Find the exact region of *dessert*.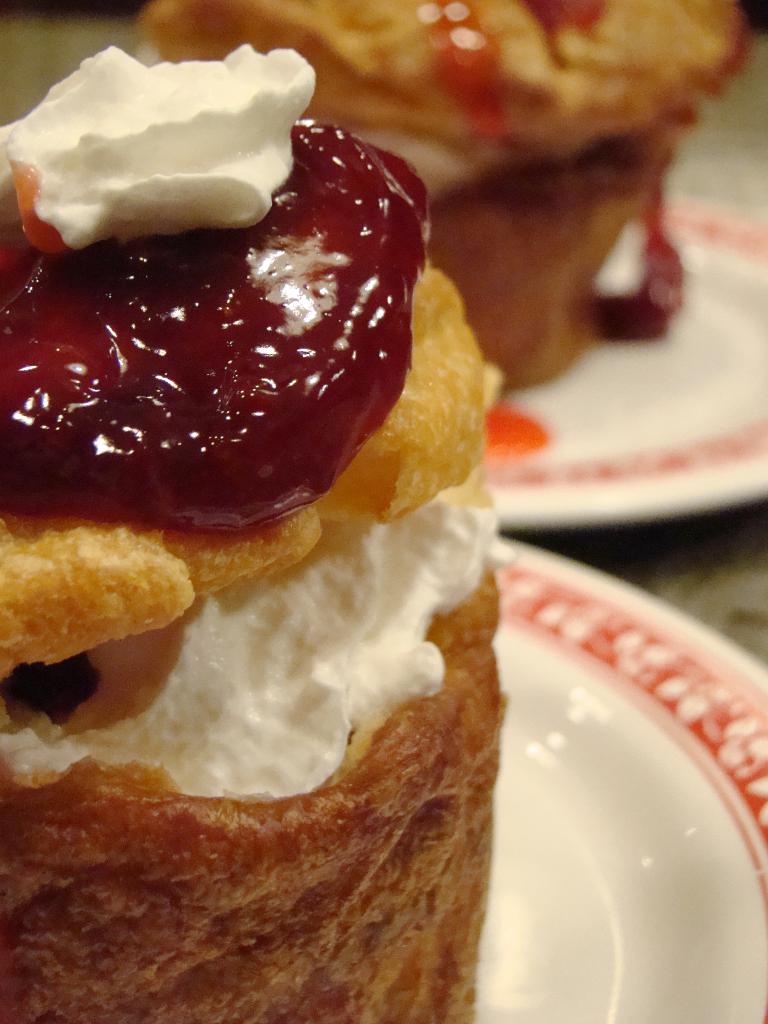
Exact region: pyautogui.locateOnScreen(145, 0, 737, 364).
